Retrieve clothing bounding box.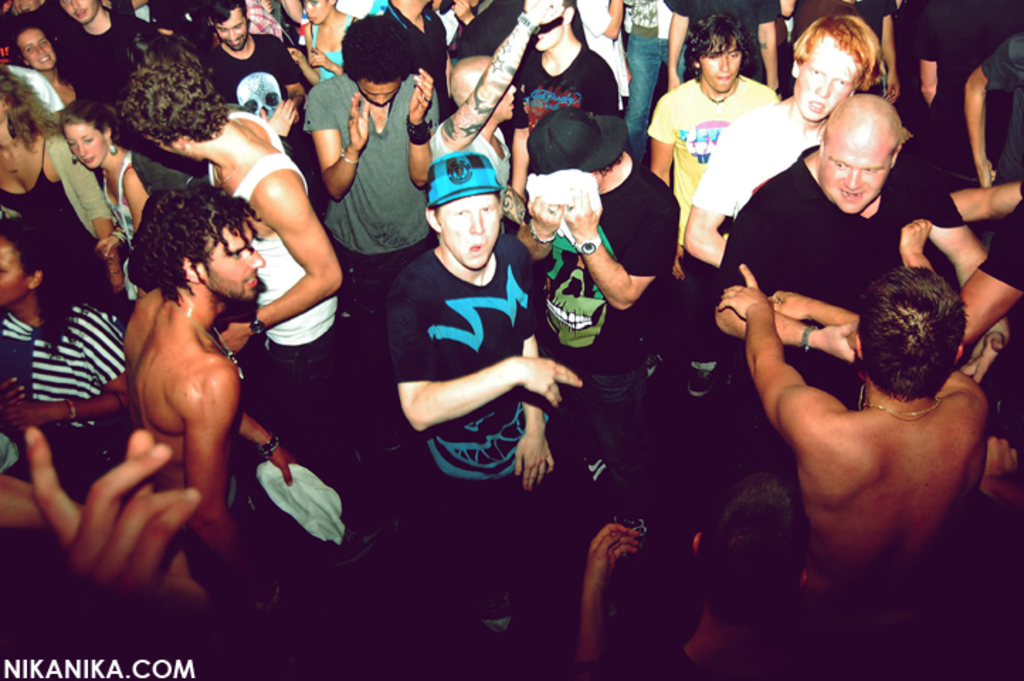
Bounding box: 54 16 160 111.
